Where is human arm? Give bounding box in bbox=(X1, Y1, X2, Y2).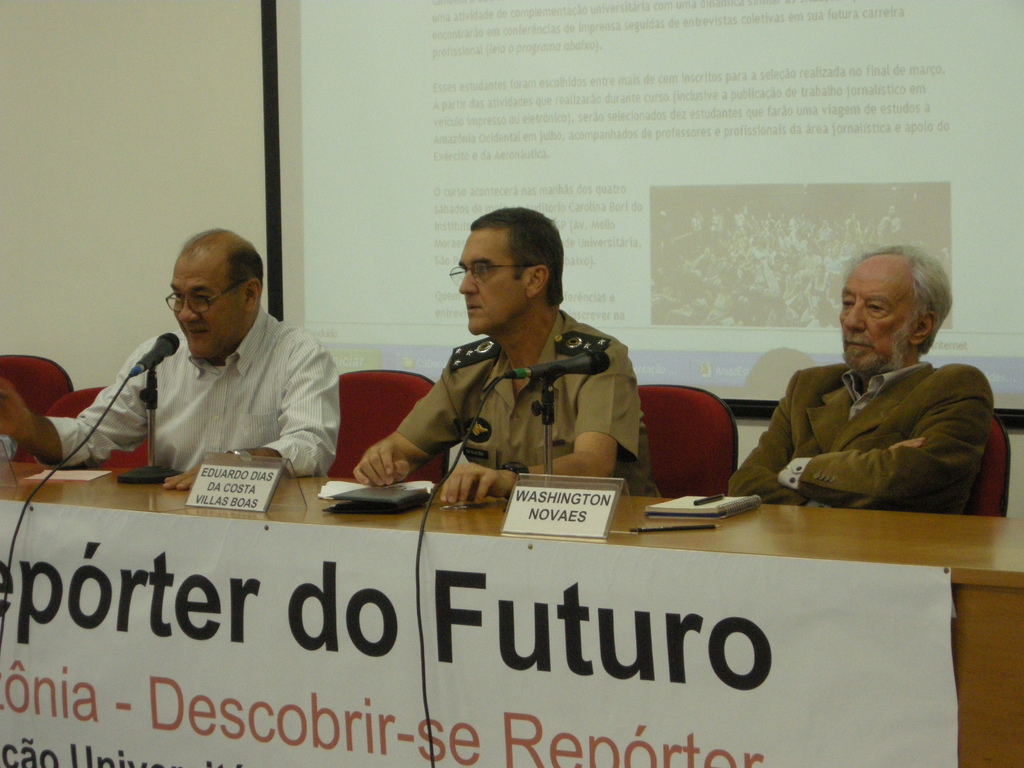
bbox=(351, 373, 463, 486).
